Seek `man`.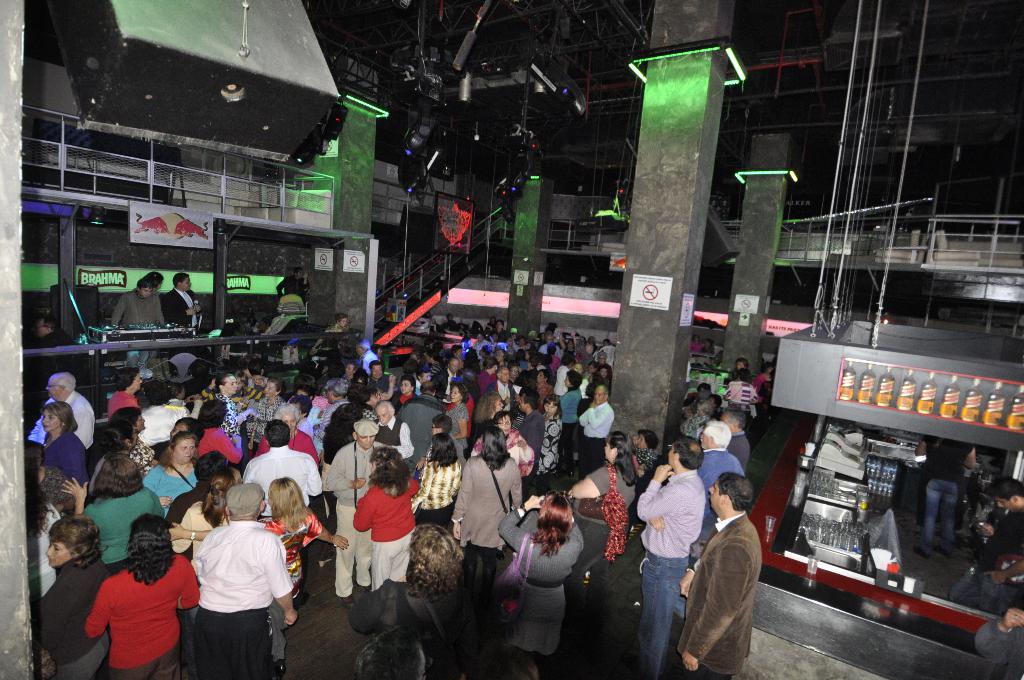
(675,471,764,679).
